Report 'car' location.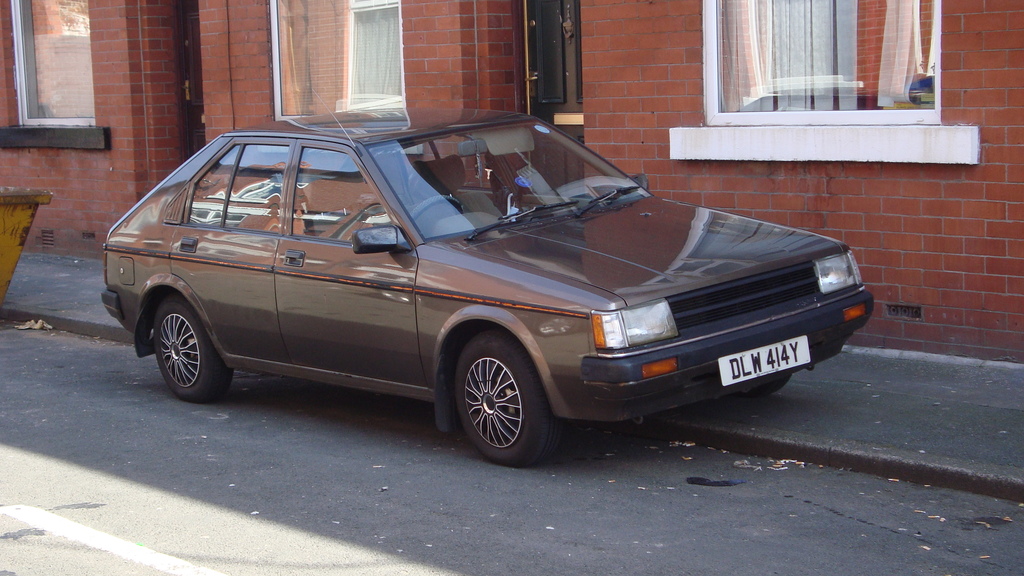
Report: rect(95, 104, 882, 460).
